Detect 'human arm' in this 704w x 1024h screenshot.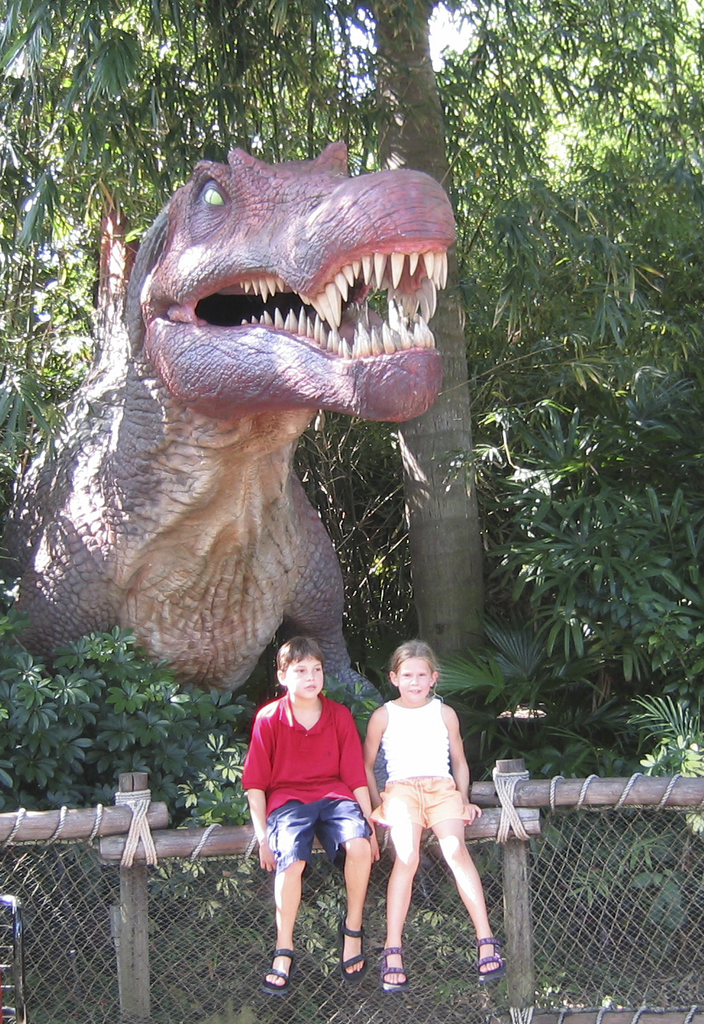
Detection: box=[240, 701, 281, 875].
